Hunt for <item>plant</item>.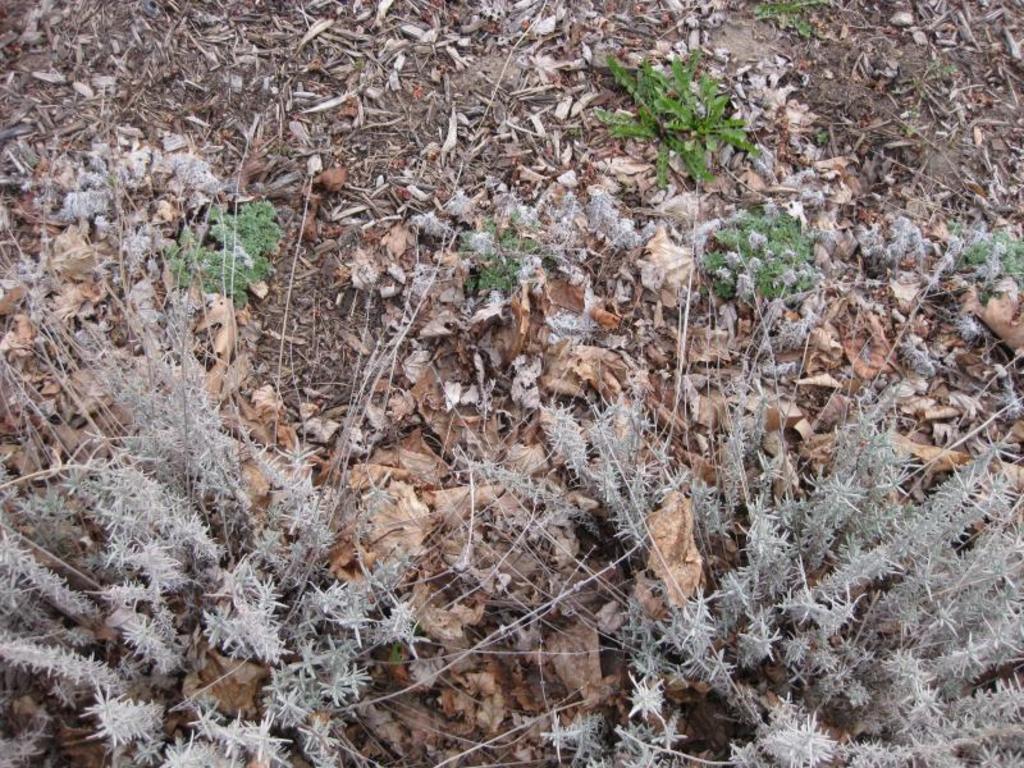
Hunted down at bbox(168, 200, 284, 308).
